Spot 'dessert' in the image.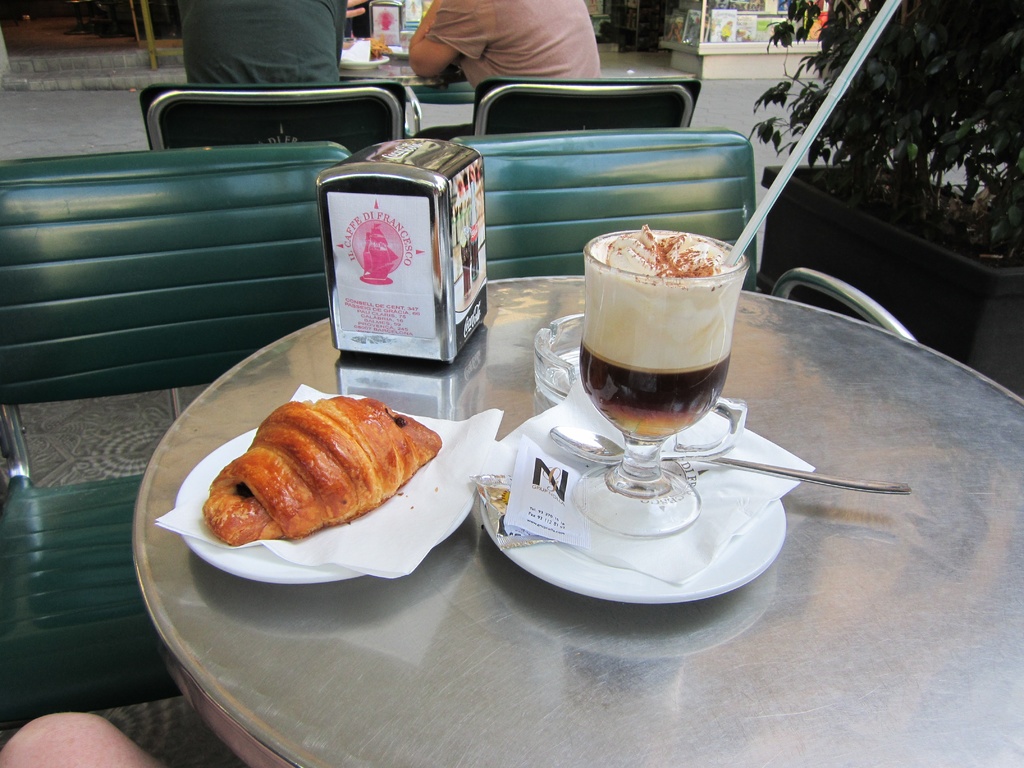
'dessert' found at l=580, t=224, r=744, b=437.
